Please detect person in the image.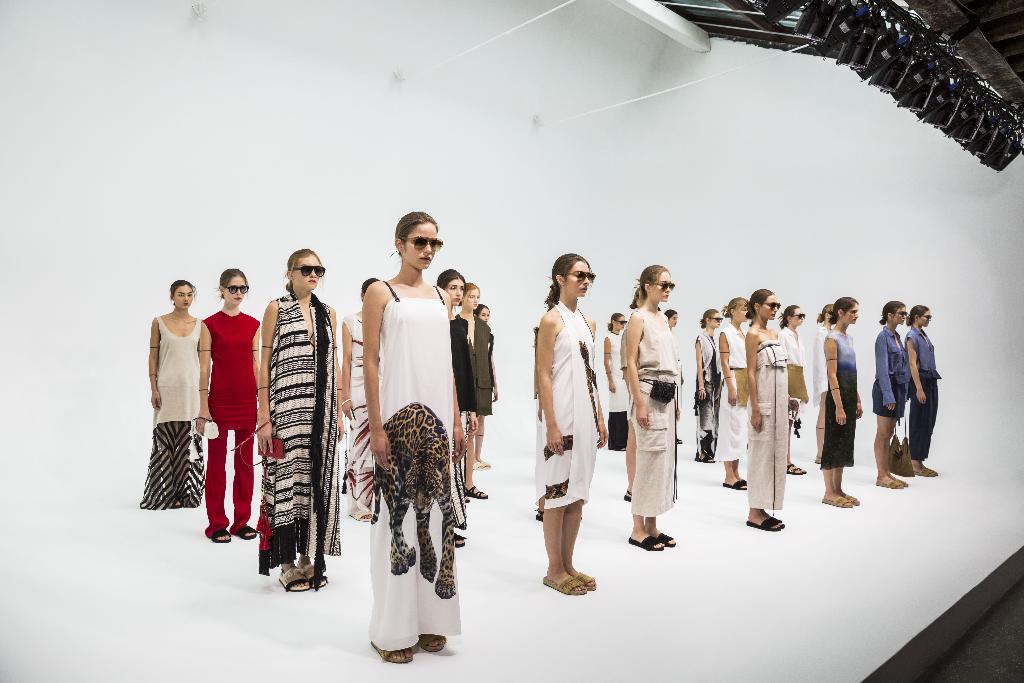
bbox=[874, 296, 910, 485].
